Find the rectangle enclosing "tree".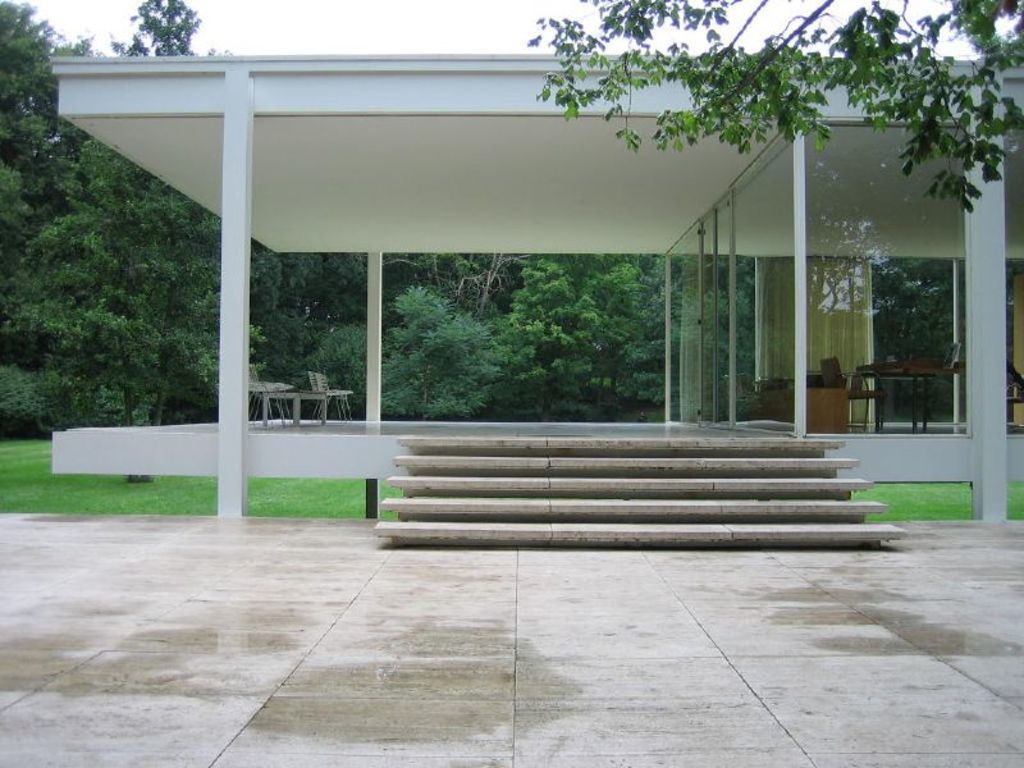
(left=500, top=0, right=1023, bottom=223).
